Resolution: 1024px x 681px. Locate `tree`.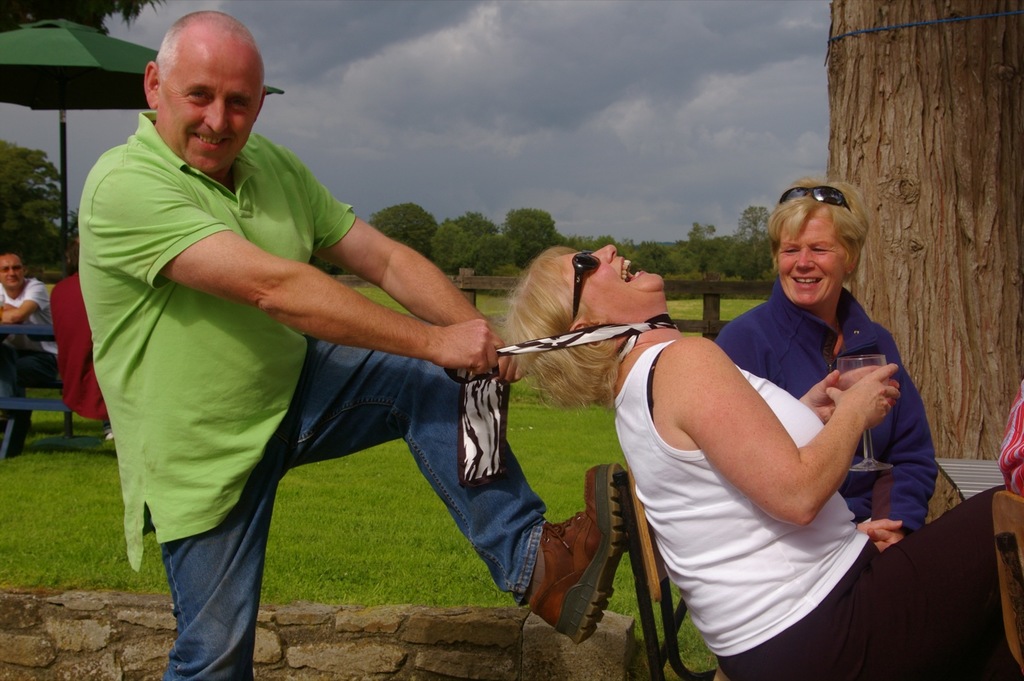
(left=426, top=212, right=517, bottom=282).
